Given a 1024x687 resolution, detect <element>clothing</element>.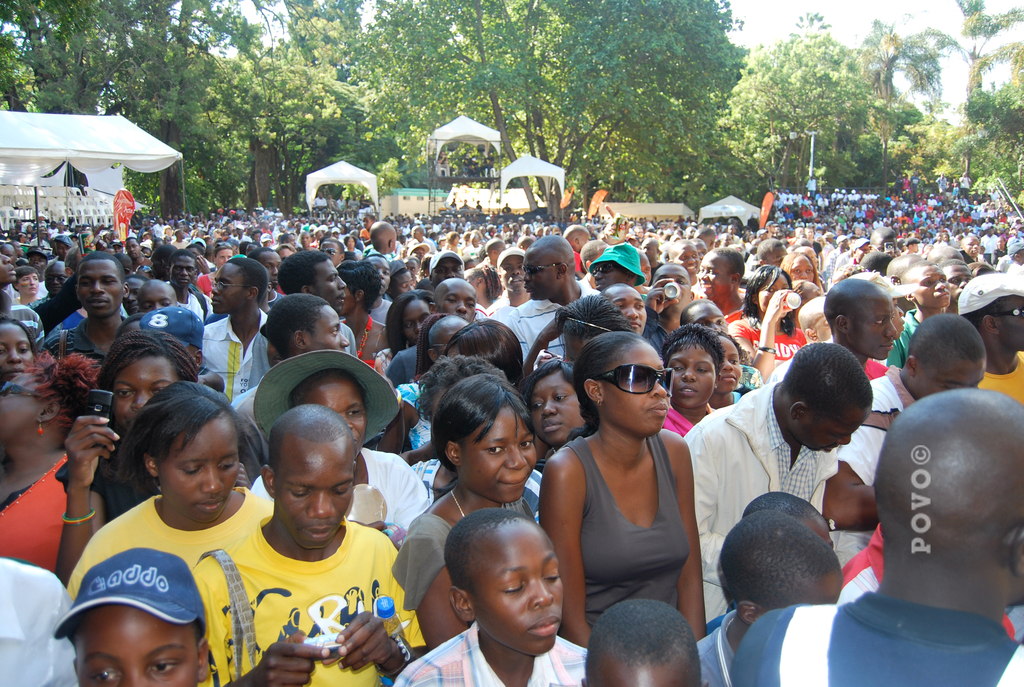
187:511:433:686.
